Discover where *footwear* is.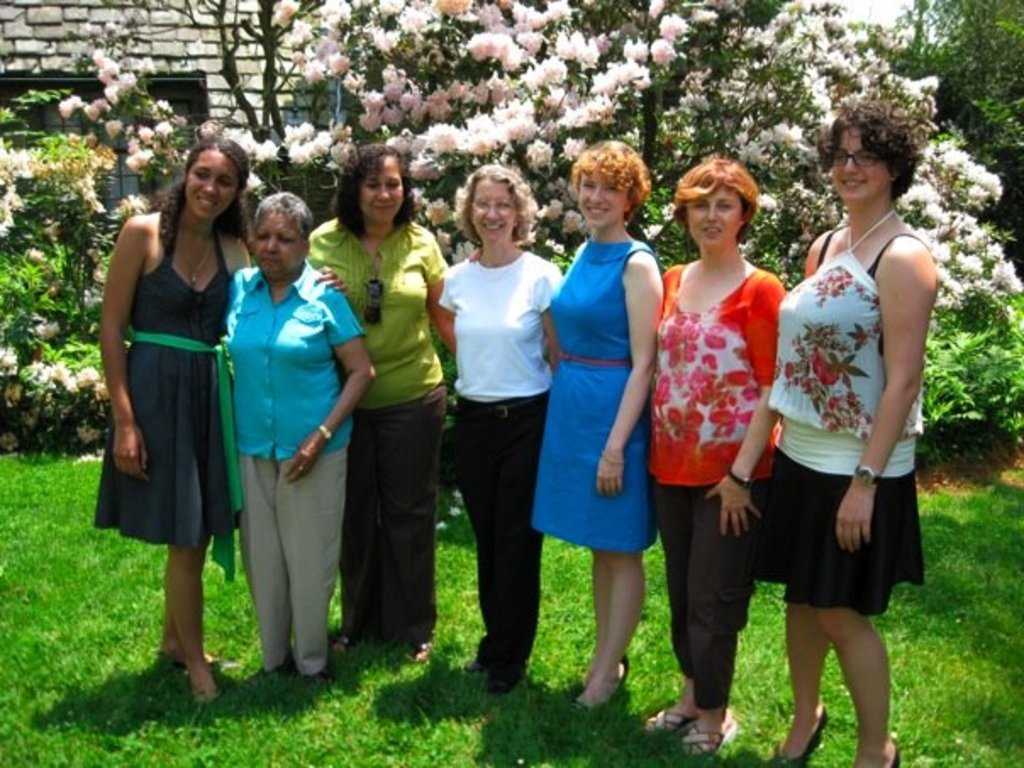
Discovered at (761, 704, 832, 766).
